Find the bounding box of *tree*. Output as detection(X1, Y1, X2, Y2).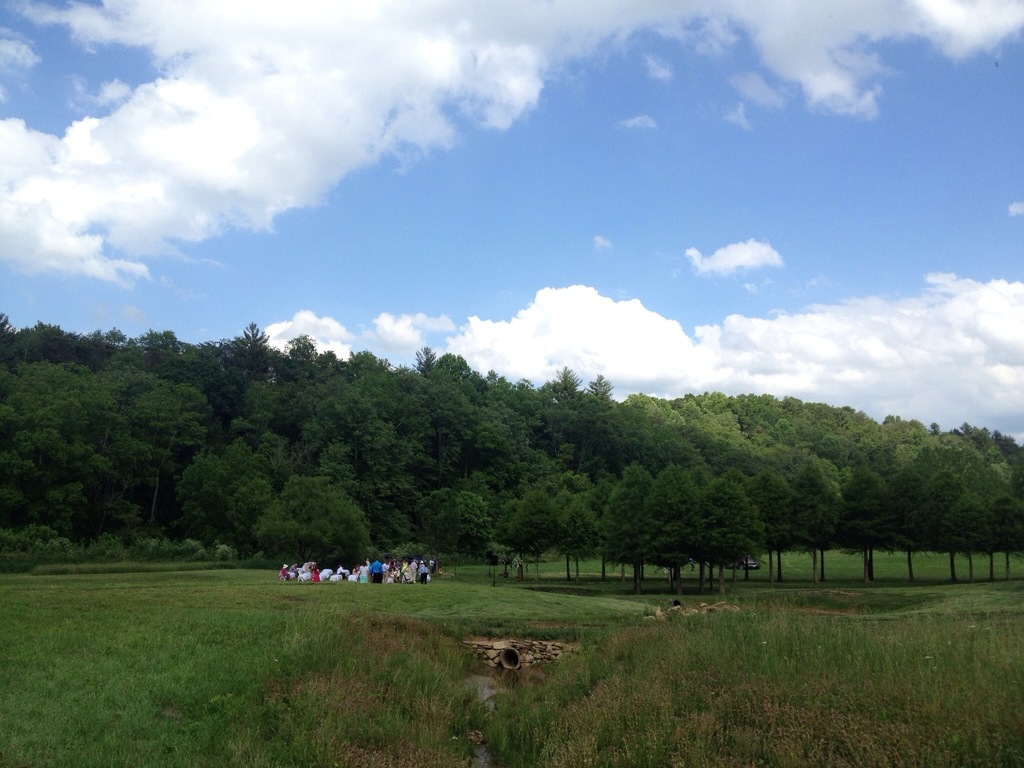
detection(742, 467, 799, 581).
